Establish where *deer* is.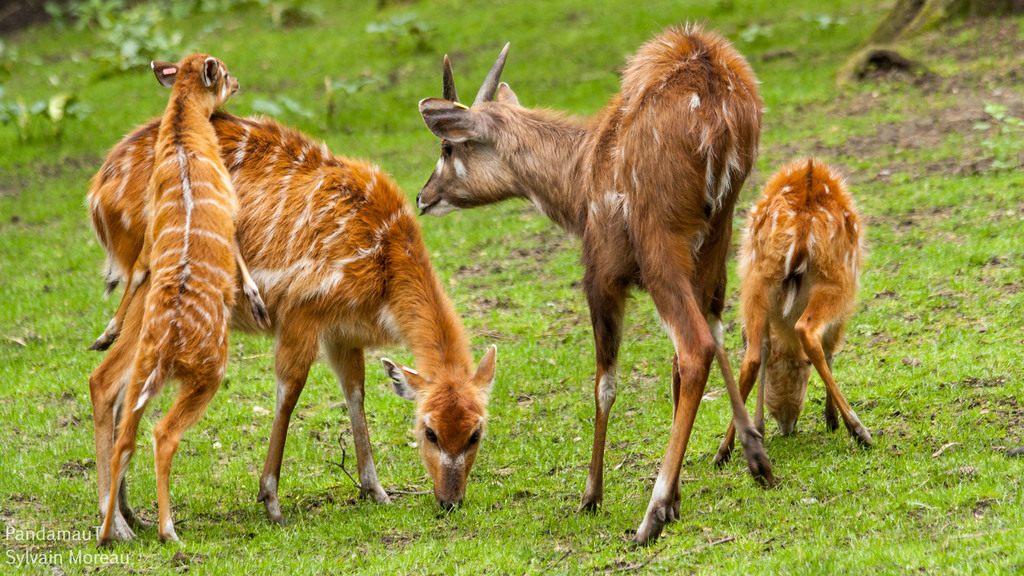
Established at region(86, 103, 498, 509).
